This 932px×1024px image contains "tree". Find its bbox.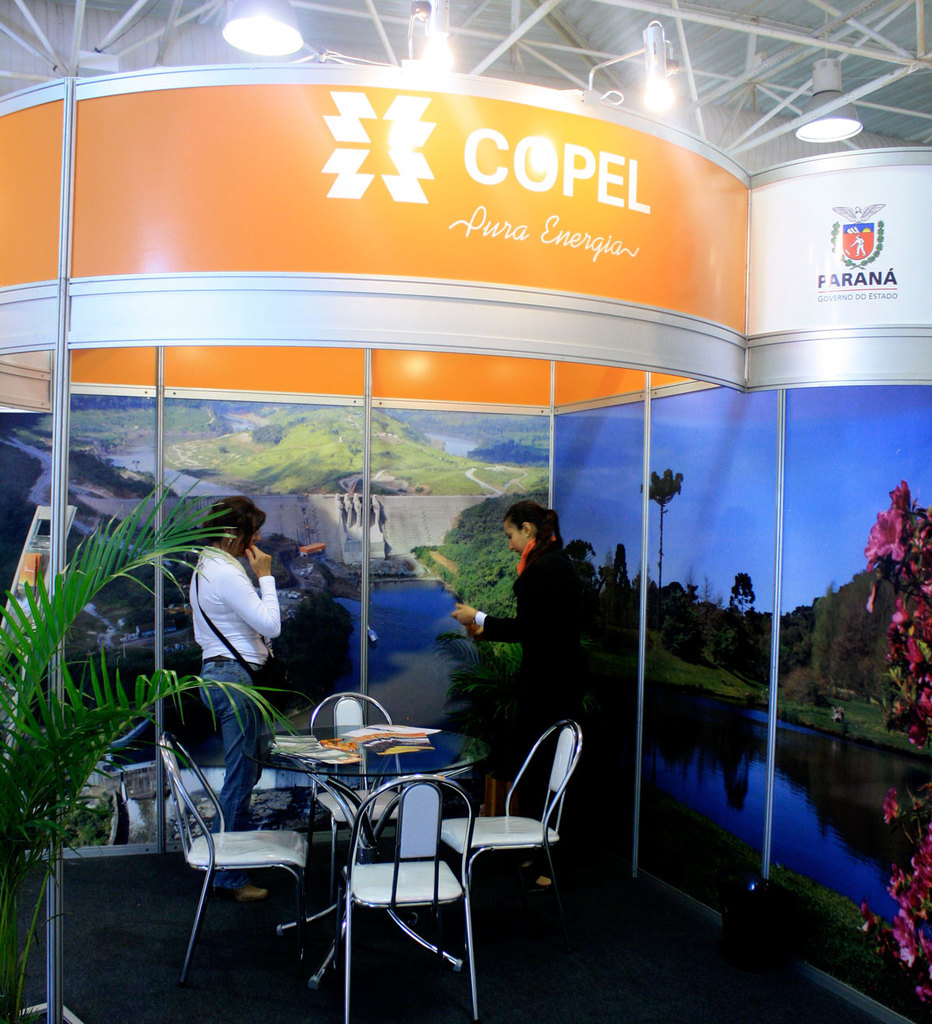
[0, 467, 310, 1023].
